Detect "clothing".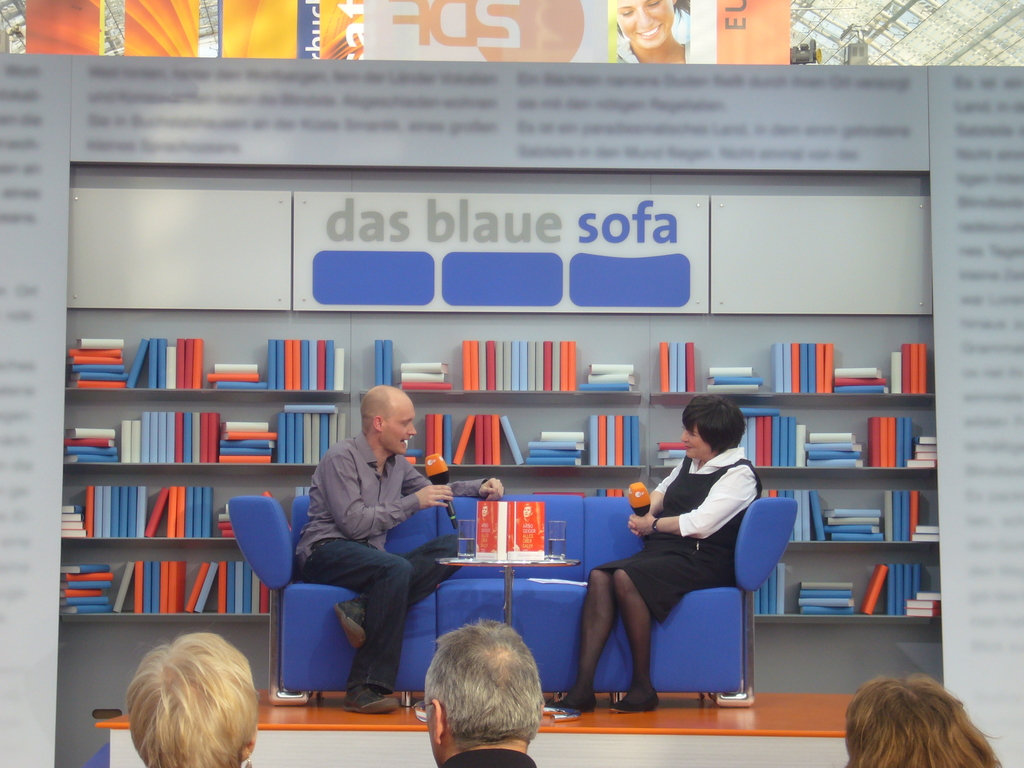
Detected at bbox(436, 739, 535, 767).
